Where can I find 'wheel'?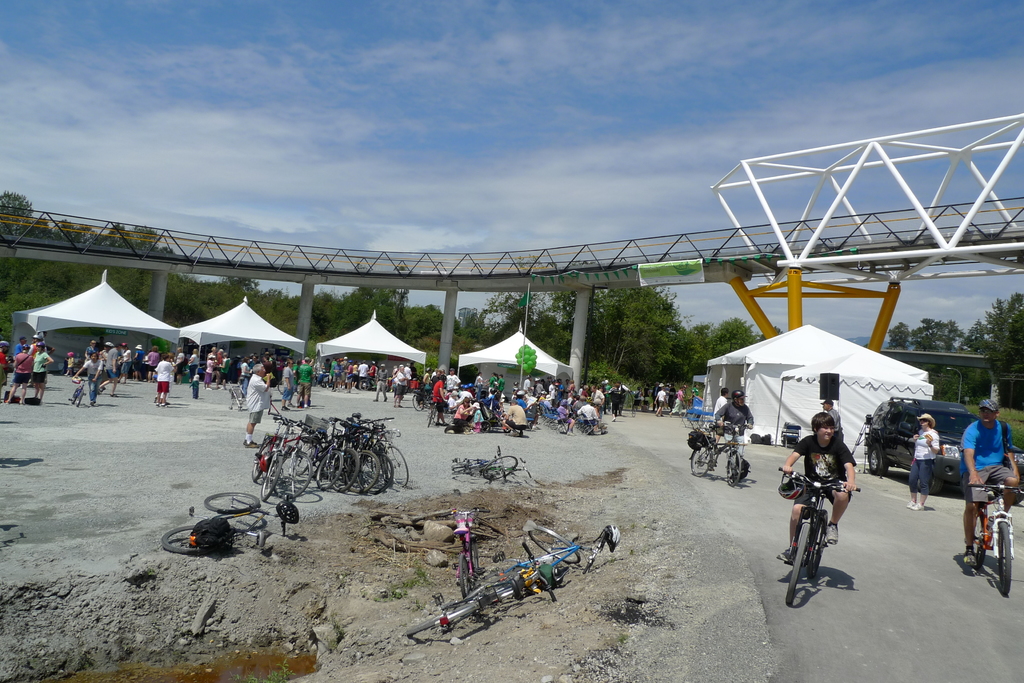
You can find it at [left=998, top=521, right=1012, bottom=593].
